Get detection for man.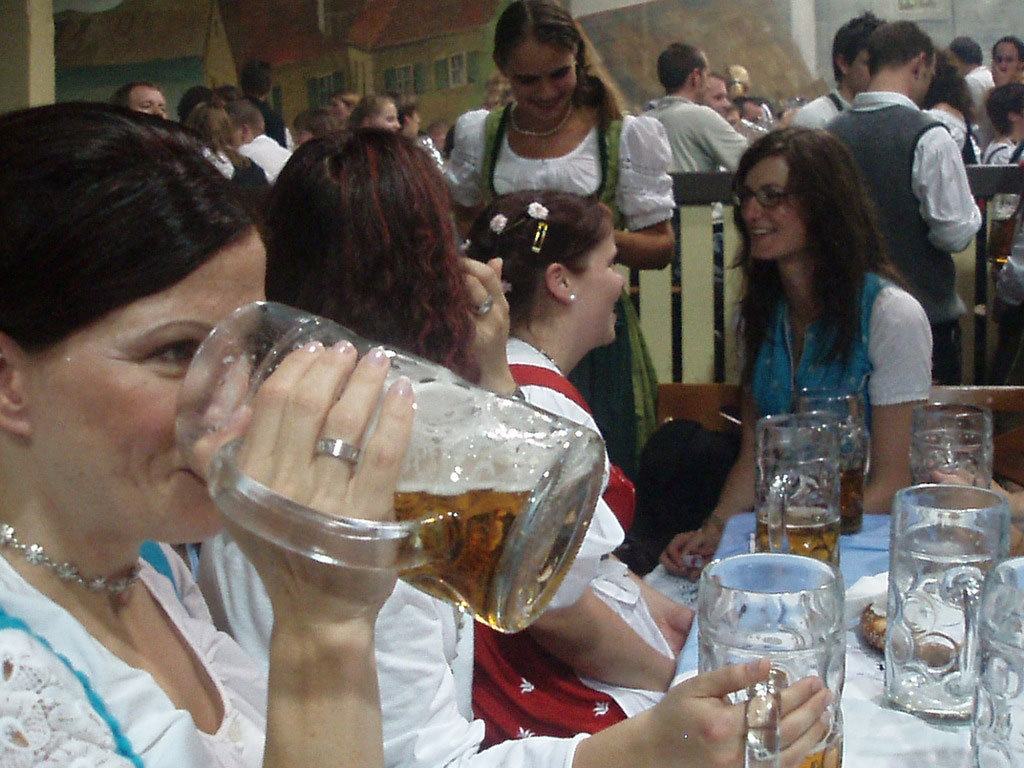
Detection: <region>700, 70, 733, 127</region>.
